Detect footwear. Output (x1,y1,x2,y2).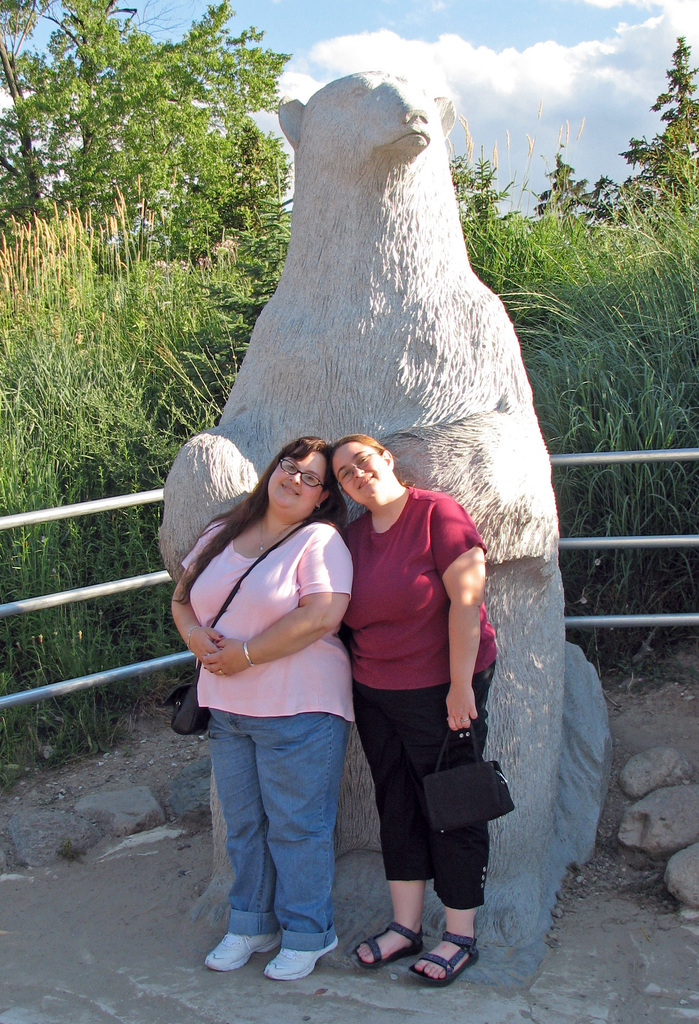
(262,934,341,982).
